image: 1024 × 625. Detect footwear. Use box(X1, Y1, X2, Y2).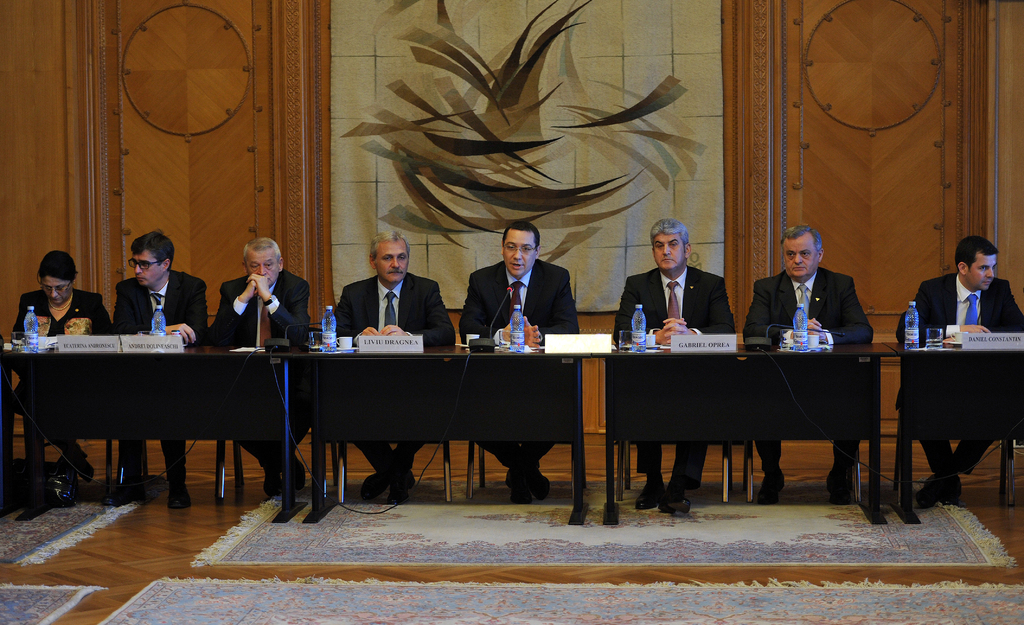
box(758, 466, 786, 504).
